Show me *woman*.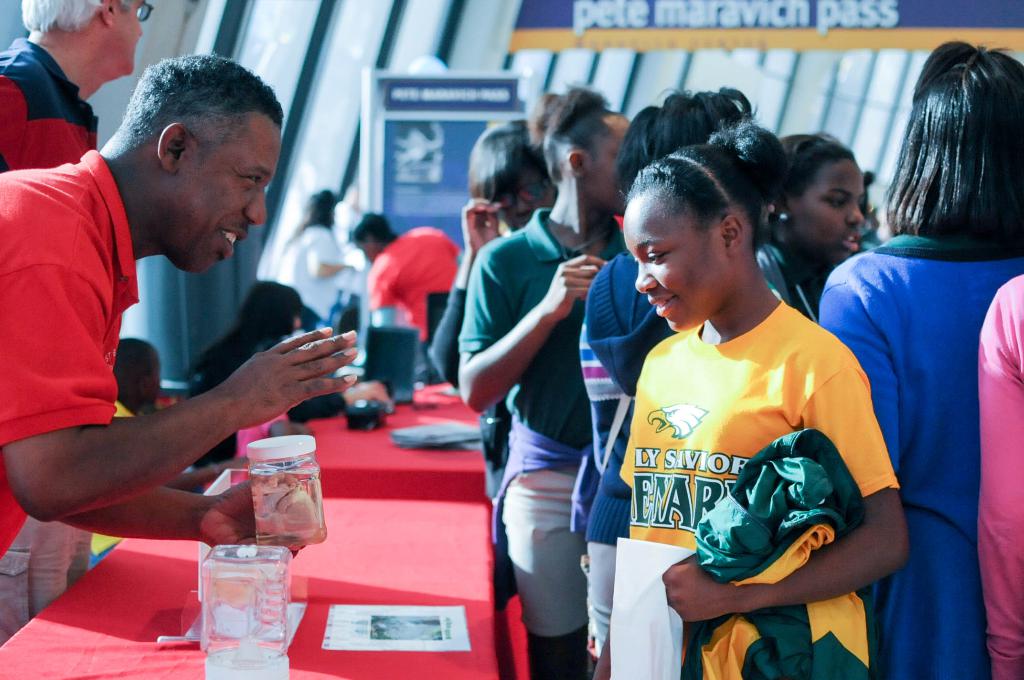
*woman* is here: bbox(591, 127, 922, 679).
